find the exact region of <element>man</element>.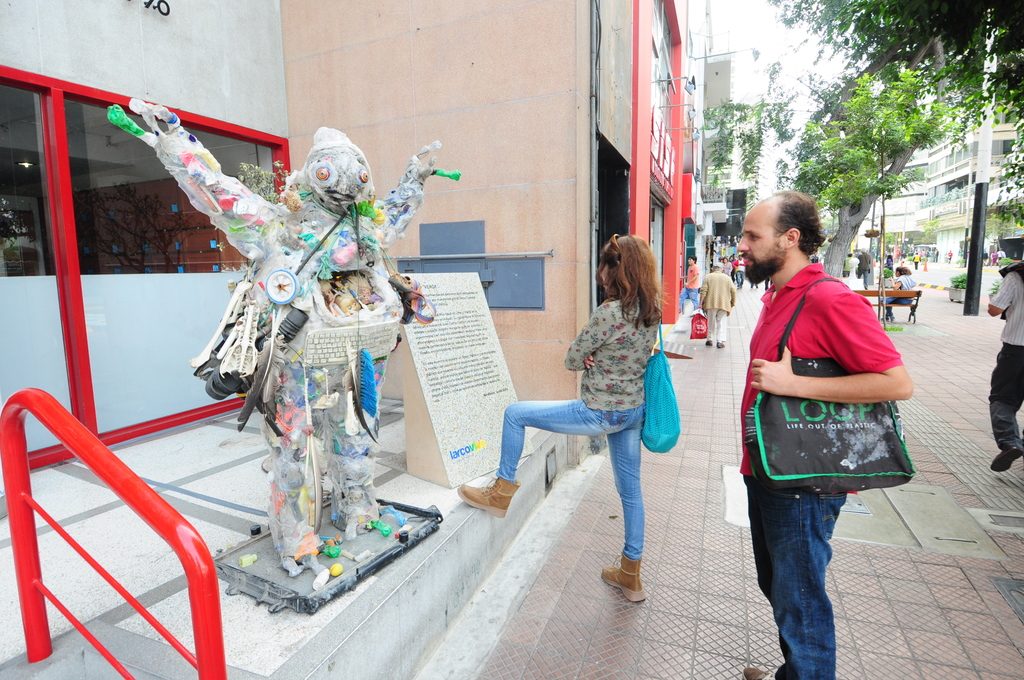
Exact region: 728/209/924/629.
